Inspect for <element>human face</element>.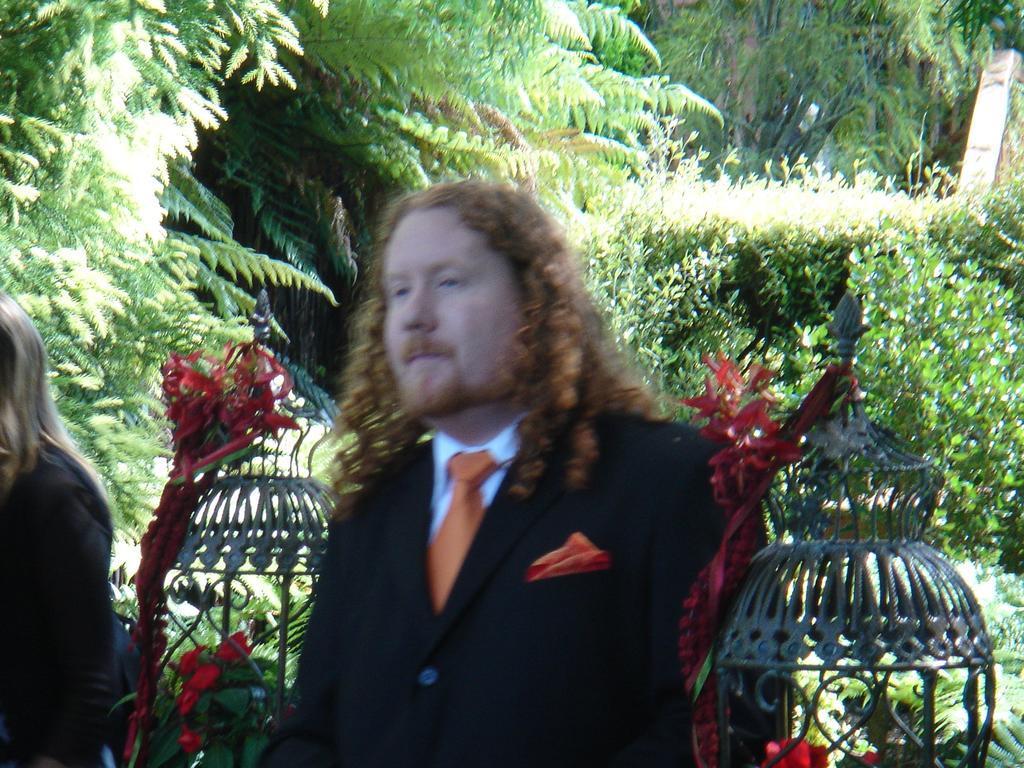
Inspection: pyautogui.locateOnScreen(379, 212, 523, 416).
